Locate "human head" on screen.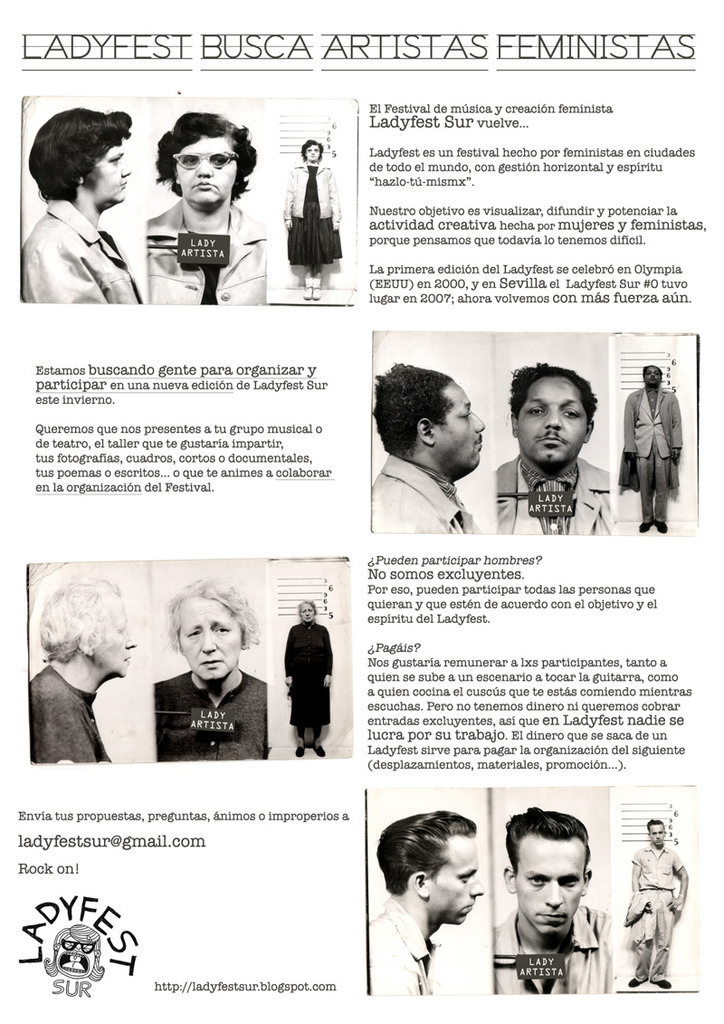
On screen at l=504, t=816, r=605, b=952.
